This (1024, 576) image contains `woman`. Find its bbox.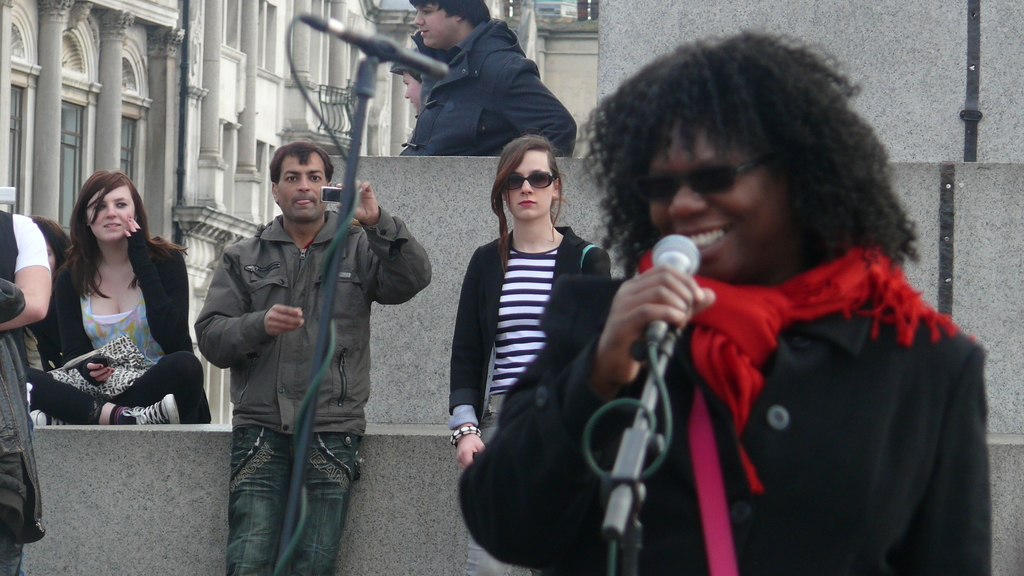
(480, 60, 939, 566).
